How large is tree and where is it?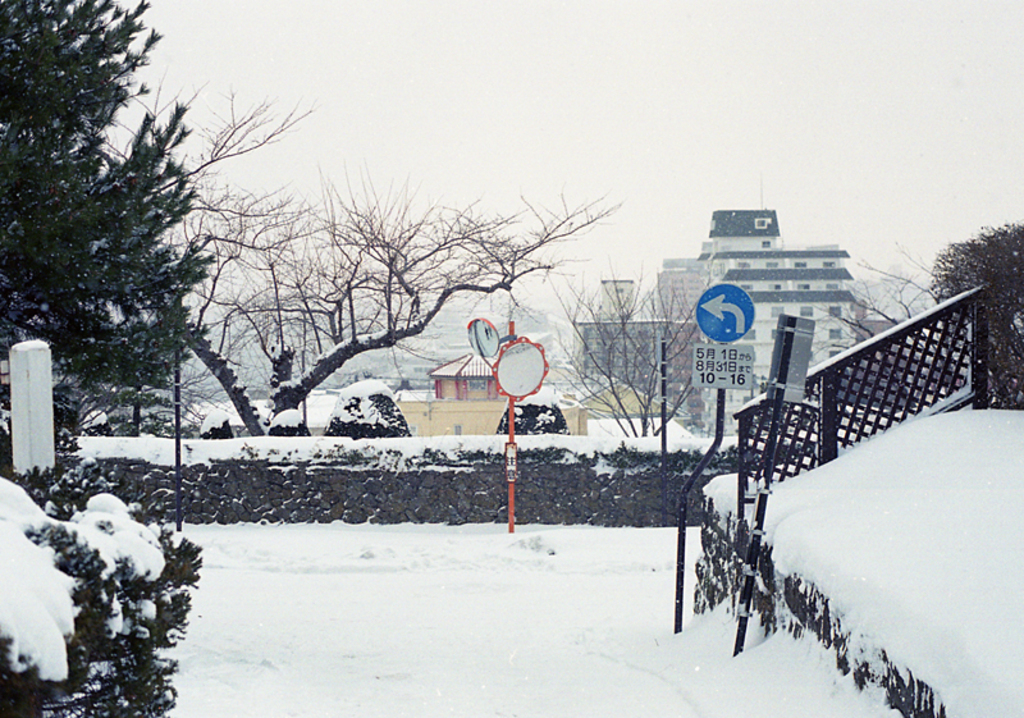
Bounding box: [left=932, top=223, right=1023, bottom=413].
